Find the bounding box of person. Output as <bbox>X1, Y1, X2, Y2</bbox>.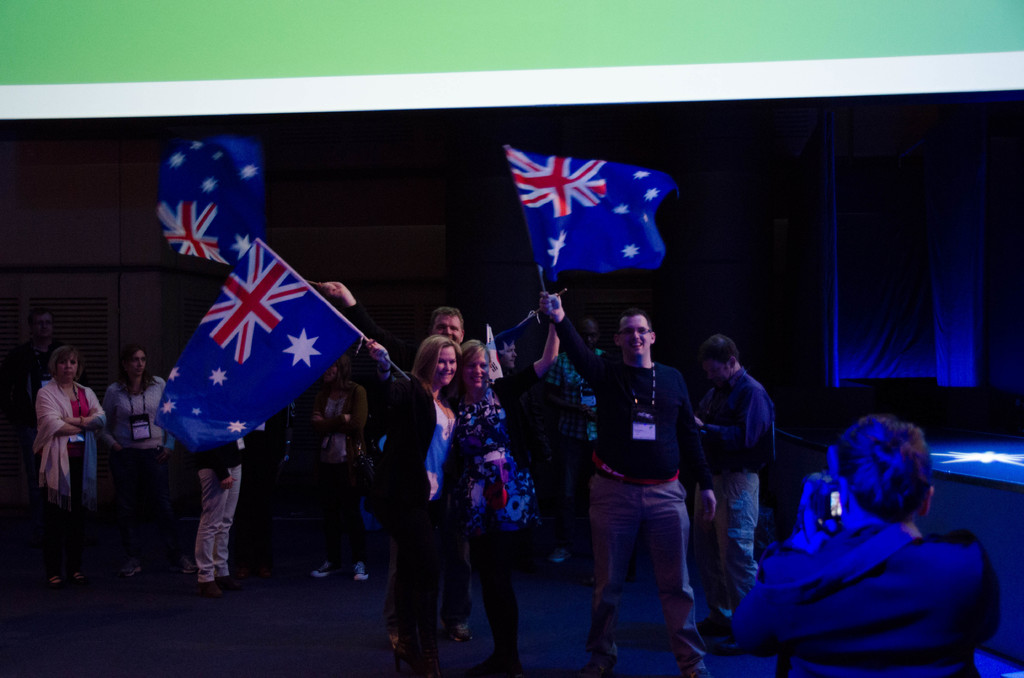
<bbox>725, 410, 1003, 677</bbox>.
